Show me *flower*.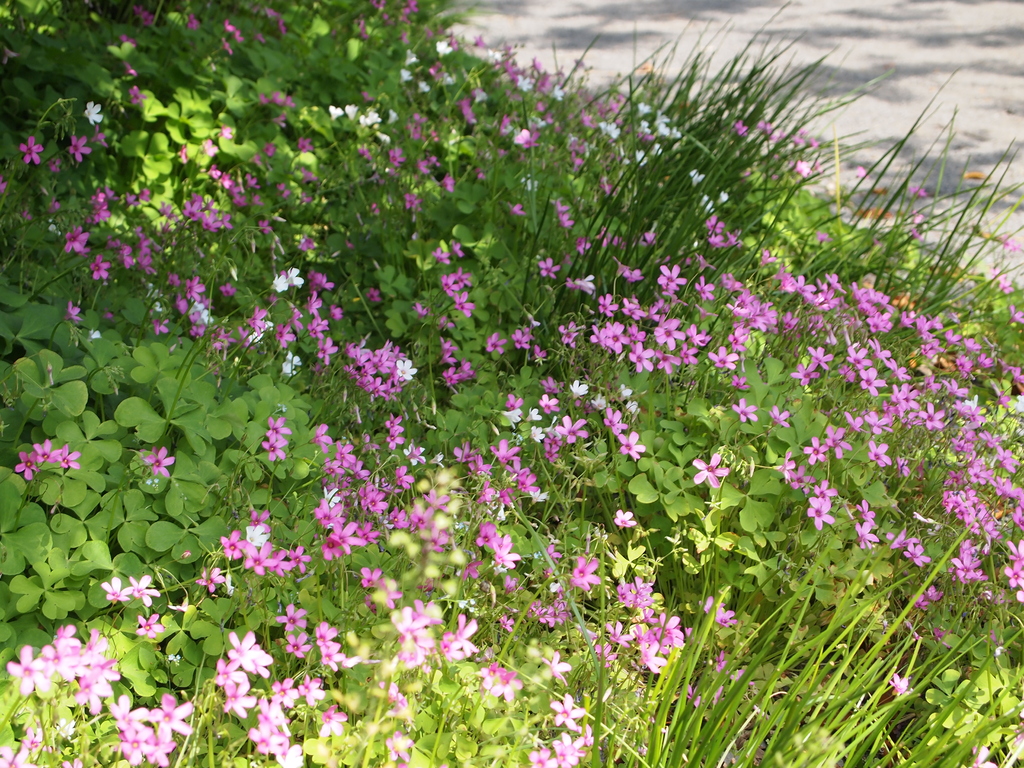
*flower* is here: (136,609,168,638).
